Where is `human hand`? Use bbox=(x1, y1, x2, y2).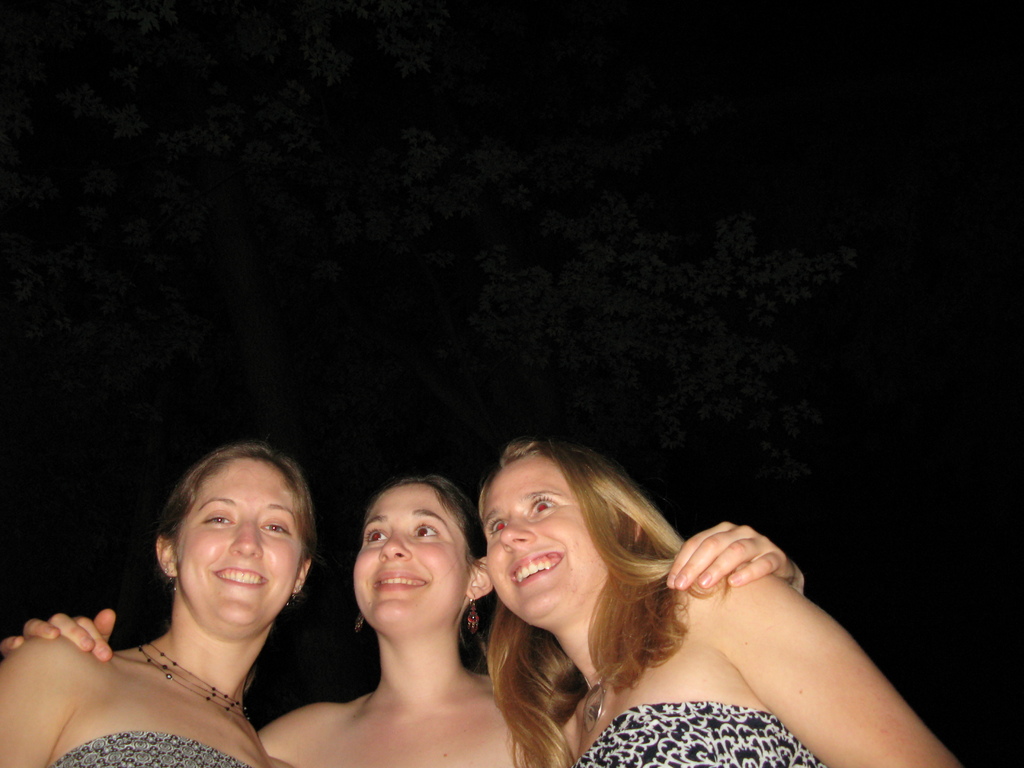
bbox=(664, 520, 804, 593).
